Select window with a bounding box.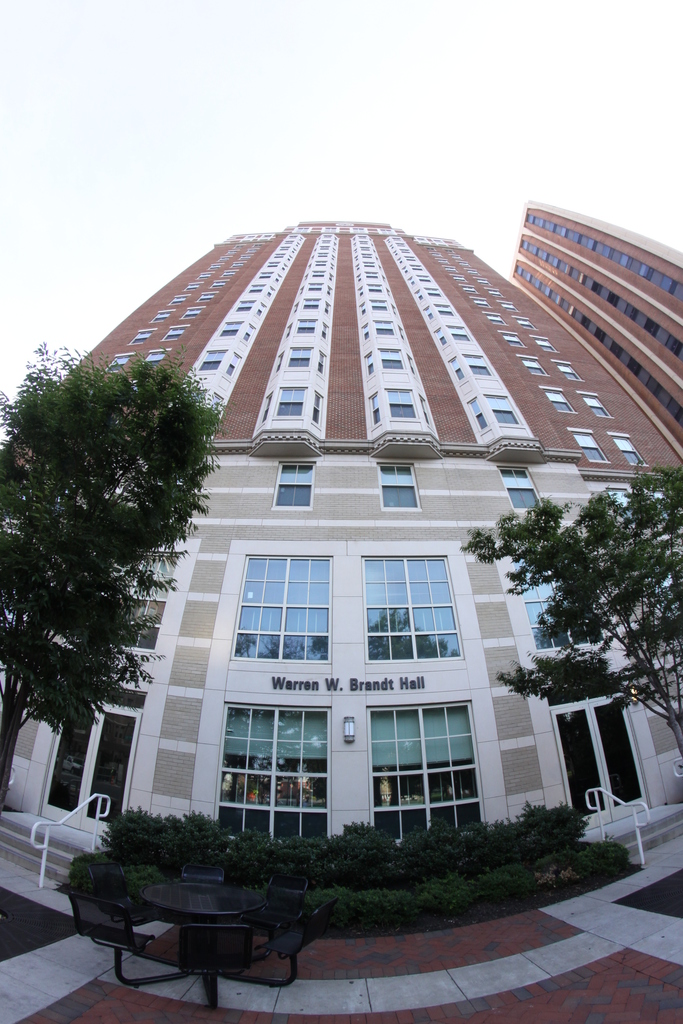
<region>322, 235, 333, 238</region>.
